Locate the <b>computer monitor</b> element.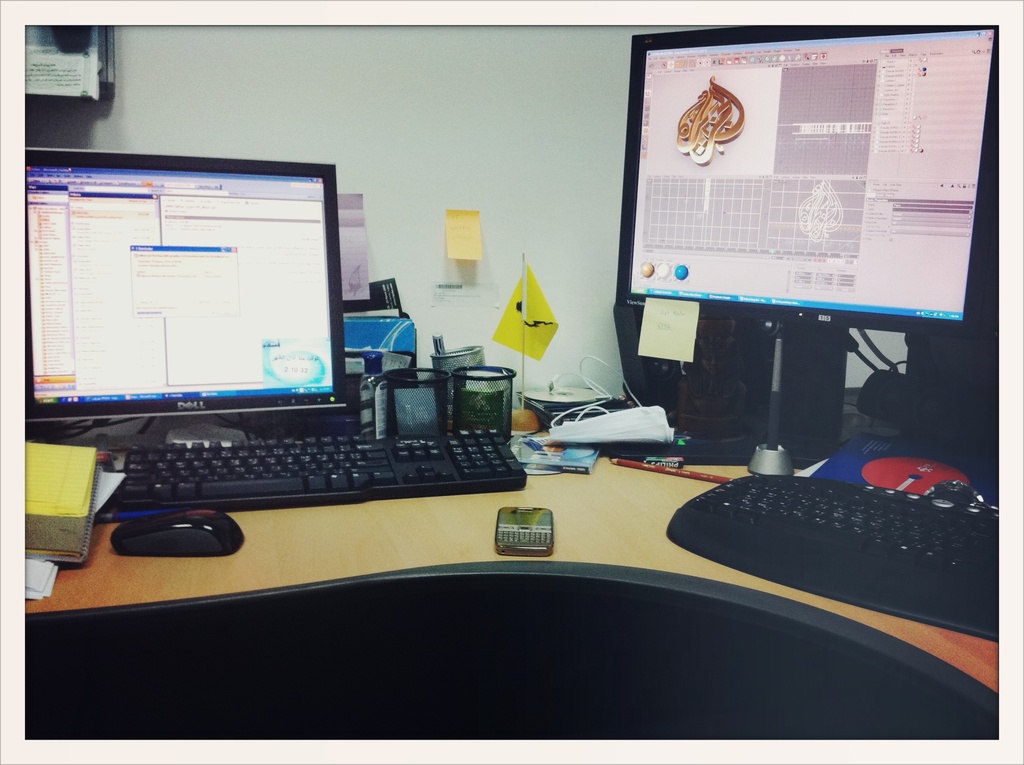
Element bbox: detection(618, 26, 1000, 465).
